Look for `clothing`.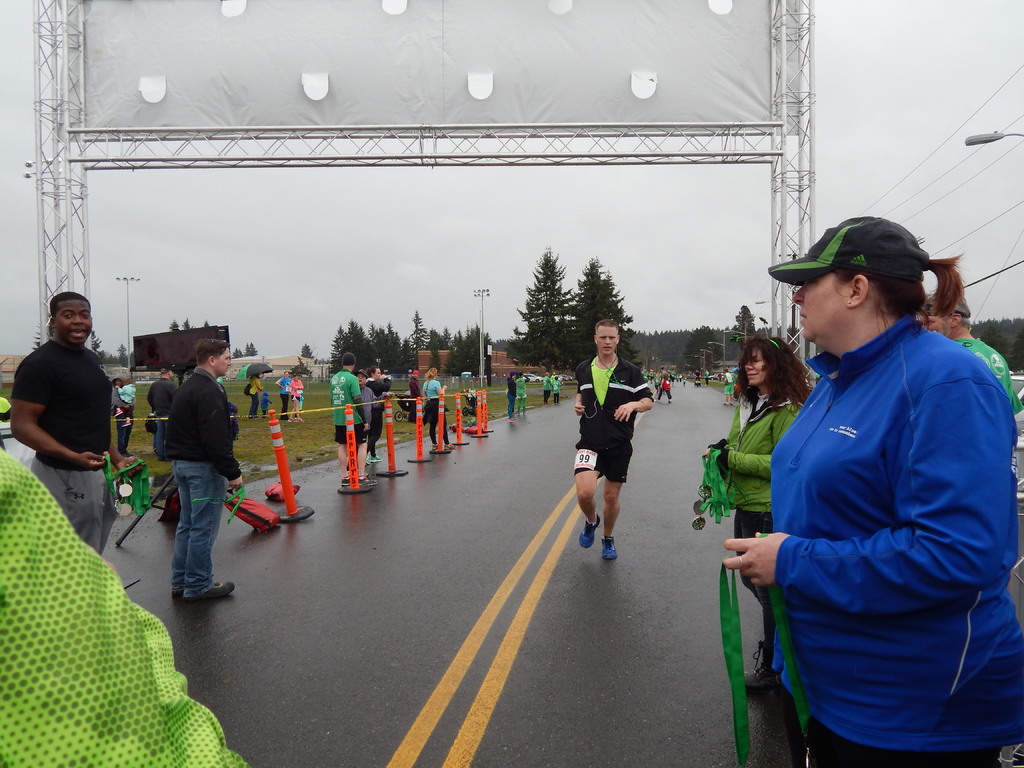
Found: 109, 385, 133, 460.
